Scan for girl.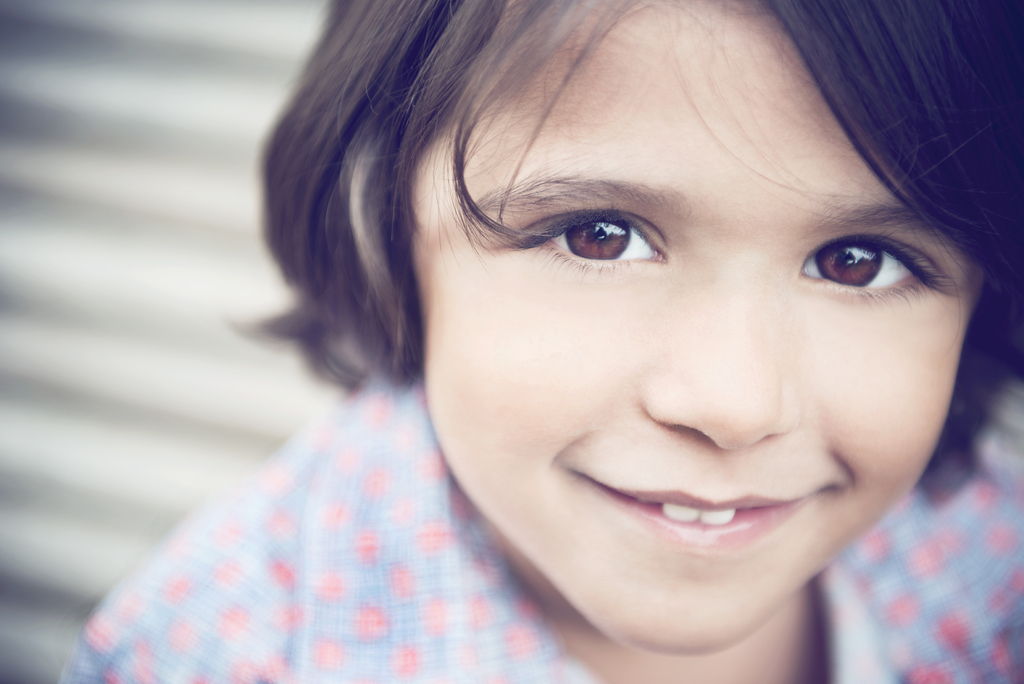
Scan result: {"x1": 54, "y1": 0, "x2": 1023, "y2": 683}.
